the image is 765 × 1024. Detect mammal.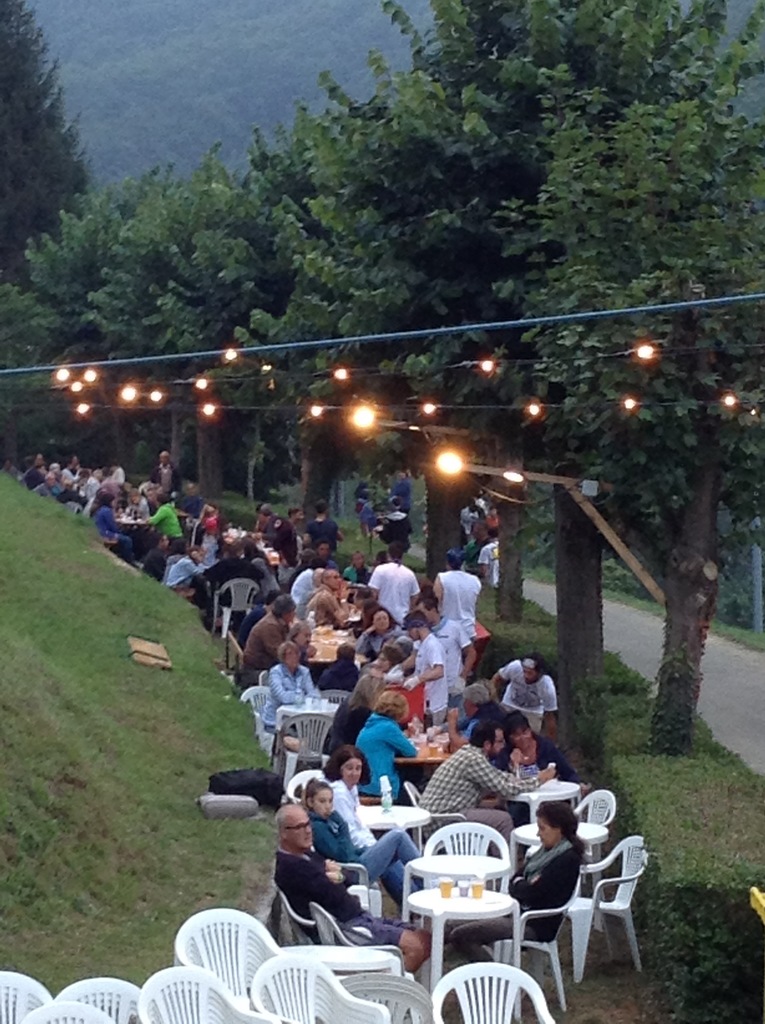
Detection: bbox=(263, 620, 310, 666).
